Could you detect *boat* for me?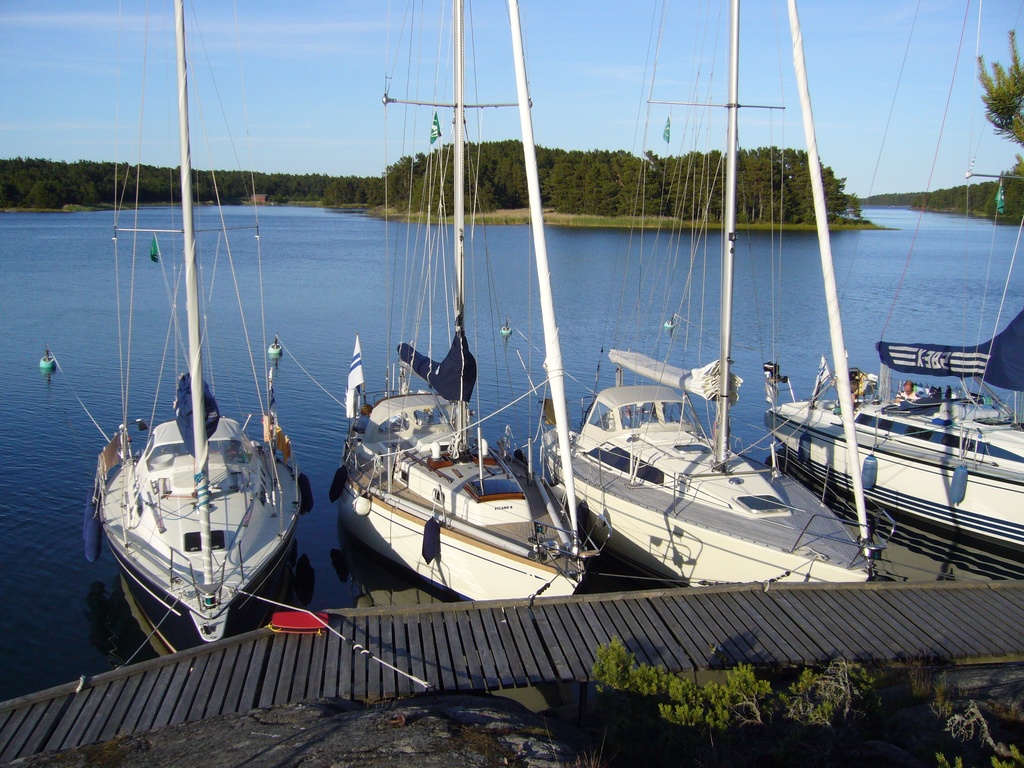
Detection result: box=[326, 0, 604, 625].
